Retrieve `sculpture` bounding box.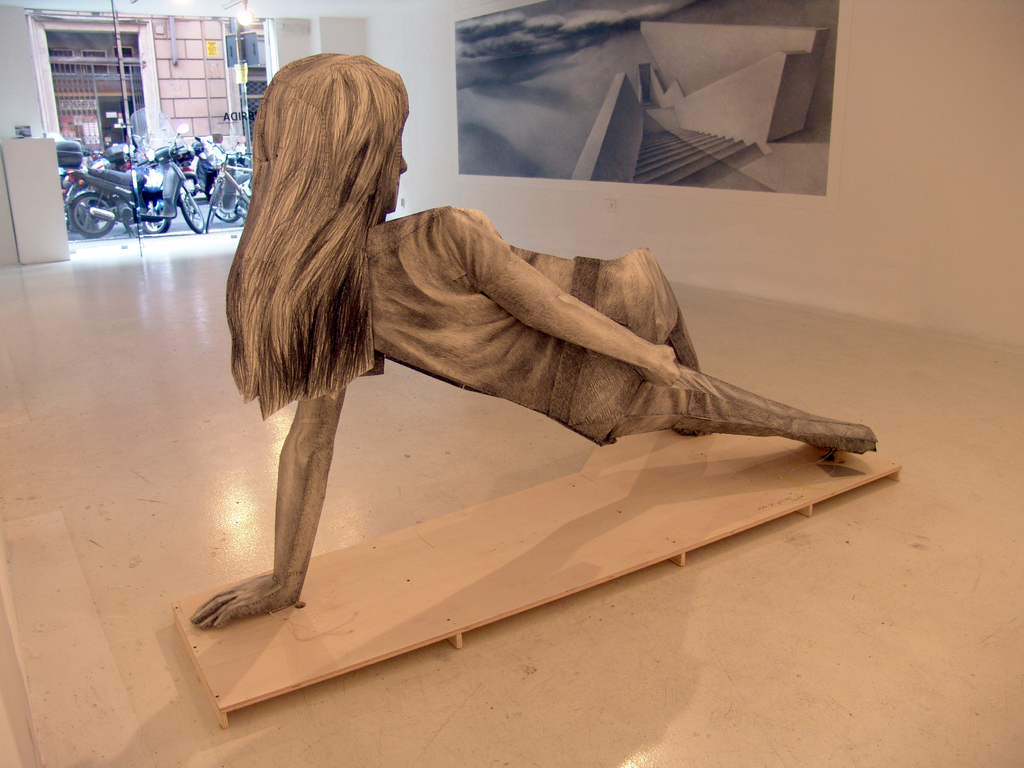
Bounding box: rect(149, 93, 870, 633).
